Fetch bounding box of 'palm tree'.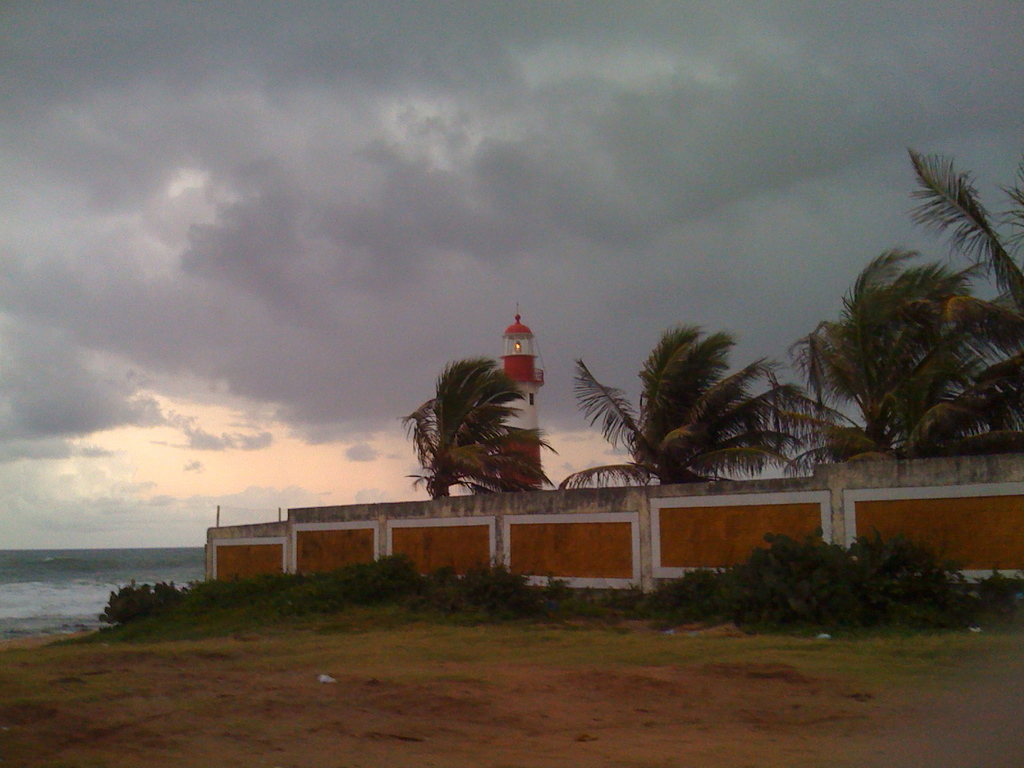
Bbox: bbox(598, 324, 749, 491).
